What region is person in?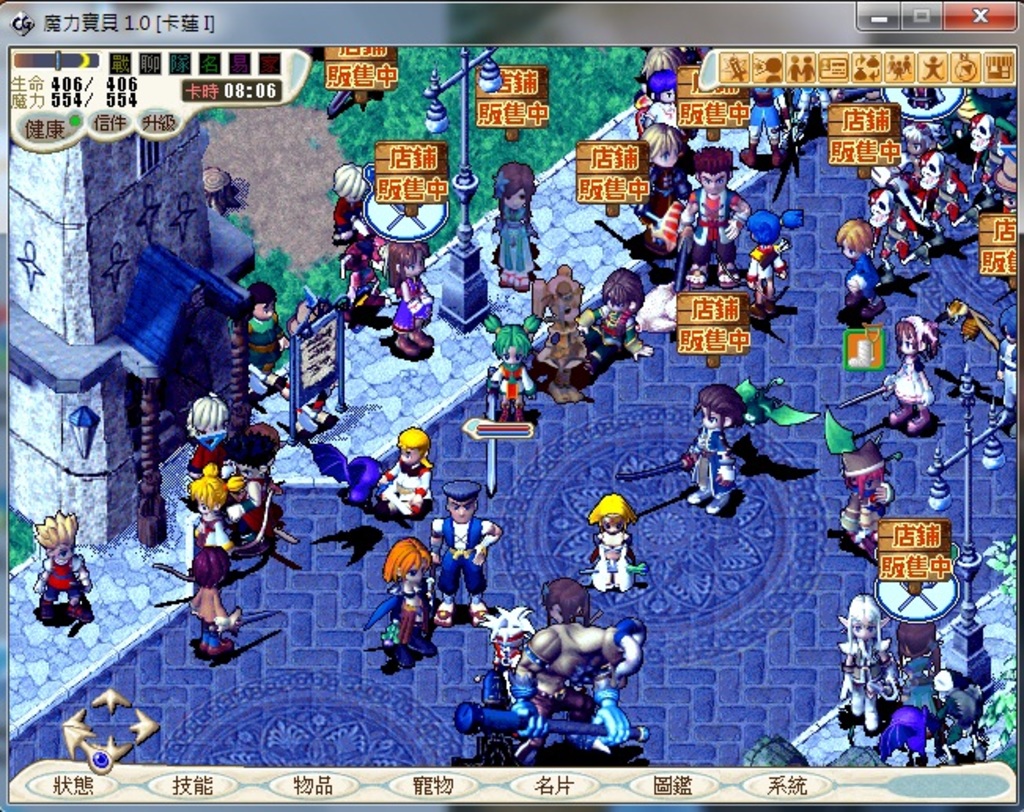
Rect(363, 537, 433, 656).
